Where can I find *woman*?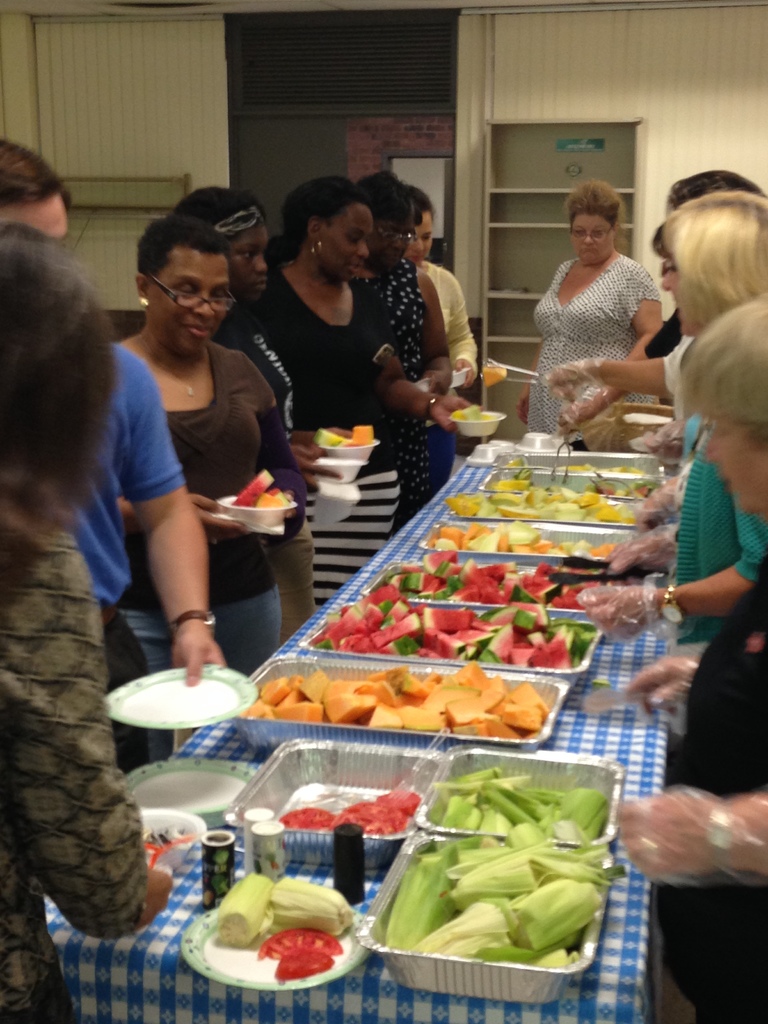
You can find it at crop(357, 175, 460, 532).
